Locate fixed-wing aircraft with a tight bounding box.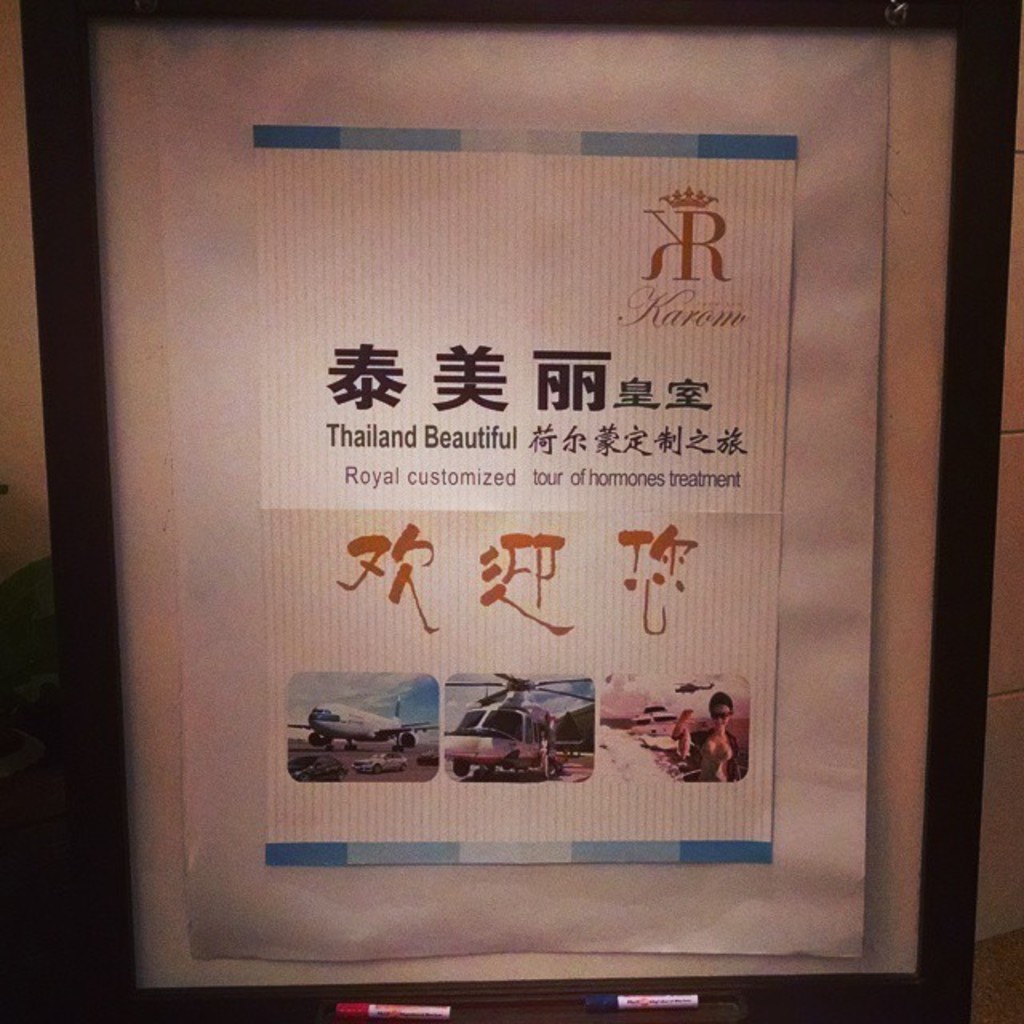
rect(286, 699, 437, 752).
